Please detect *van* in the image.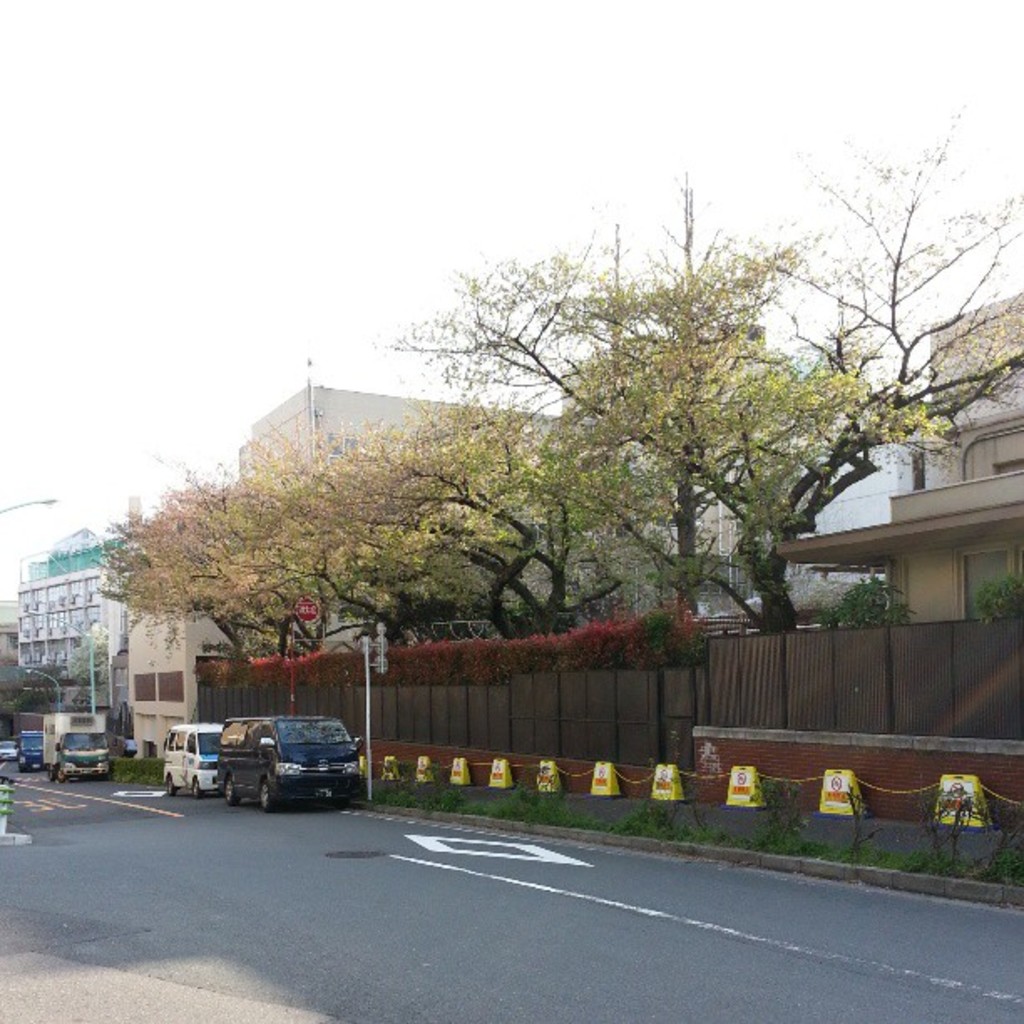
bbox=[156, 721, 223, 803].
